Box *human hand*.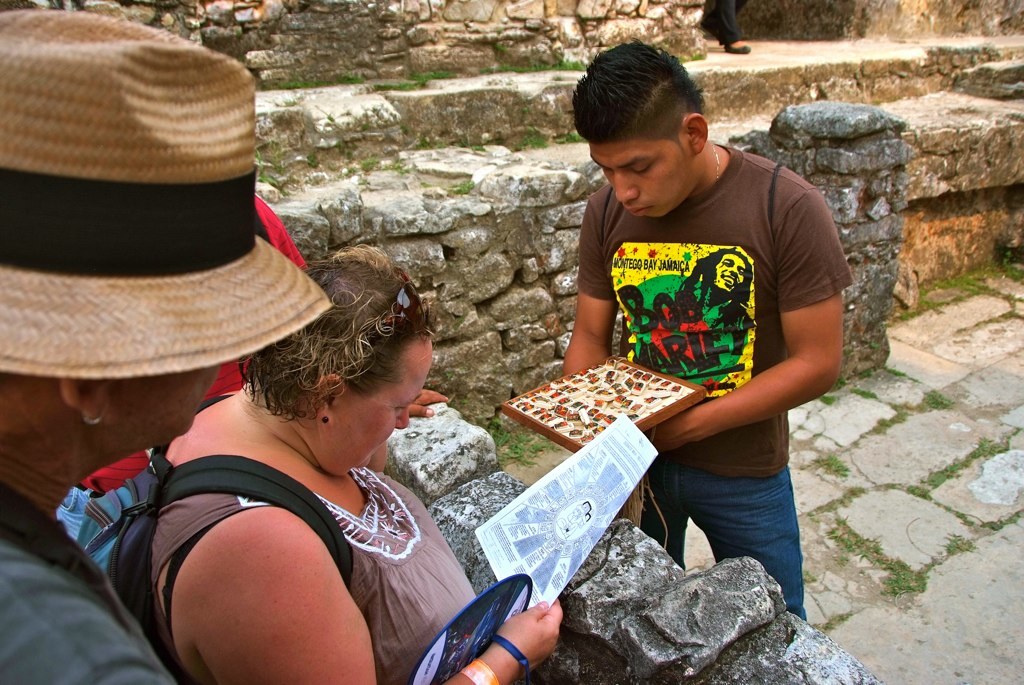
[409, 385, 449, 417].
